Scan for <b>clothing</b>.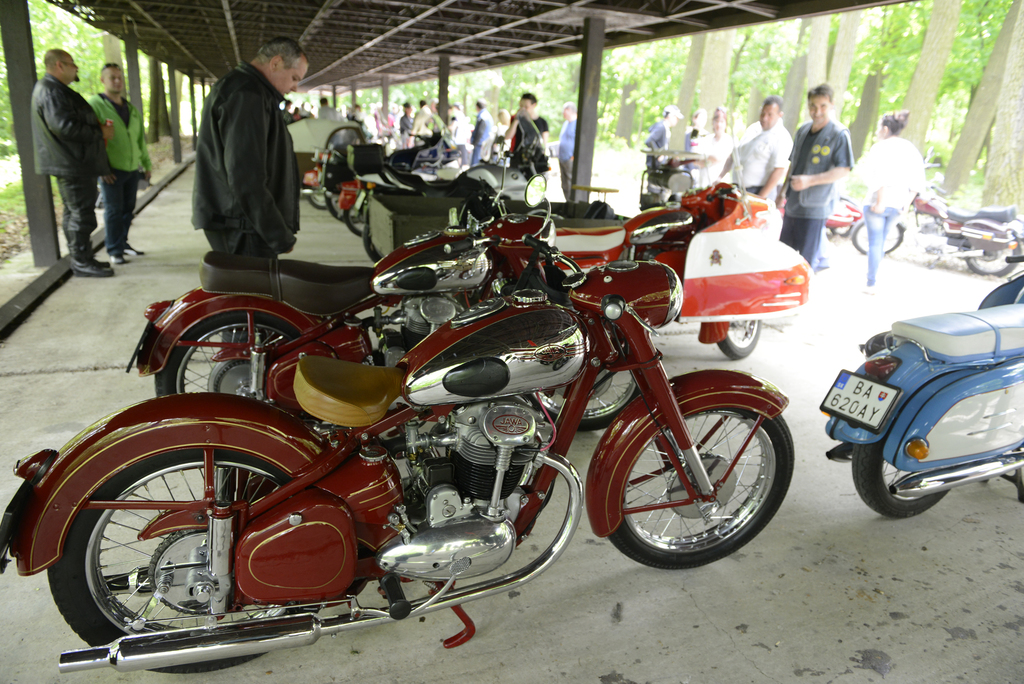
Scan result: region(512, 119, 548, 153).
